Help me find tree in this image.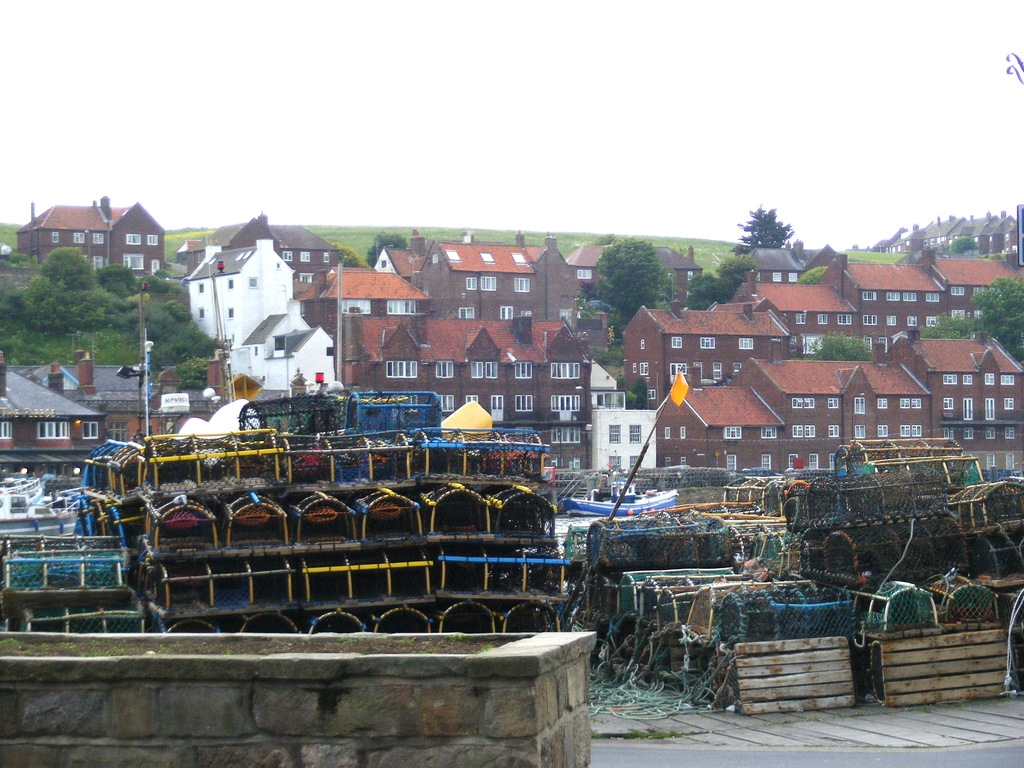
Found it: BBox(716, 249, 756, 302).
